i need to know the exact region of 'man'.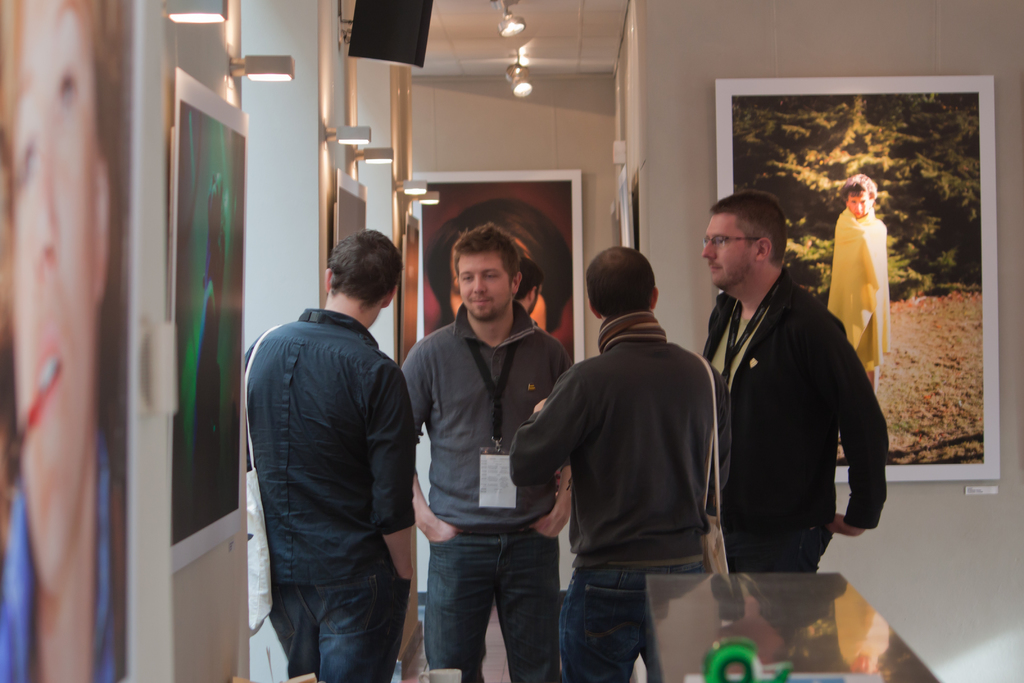
Region: region(525, 202, 730, 682).
